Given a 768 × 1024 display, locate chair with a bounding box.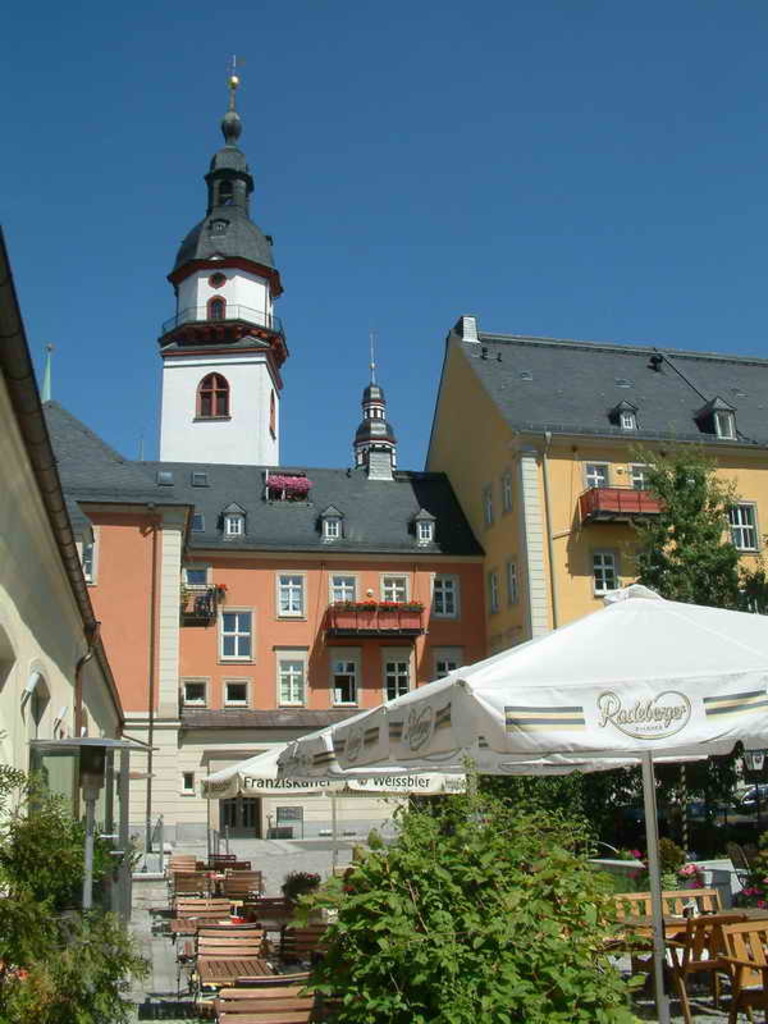
Located: 712, 919, 767, 1023.
